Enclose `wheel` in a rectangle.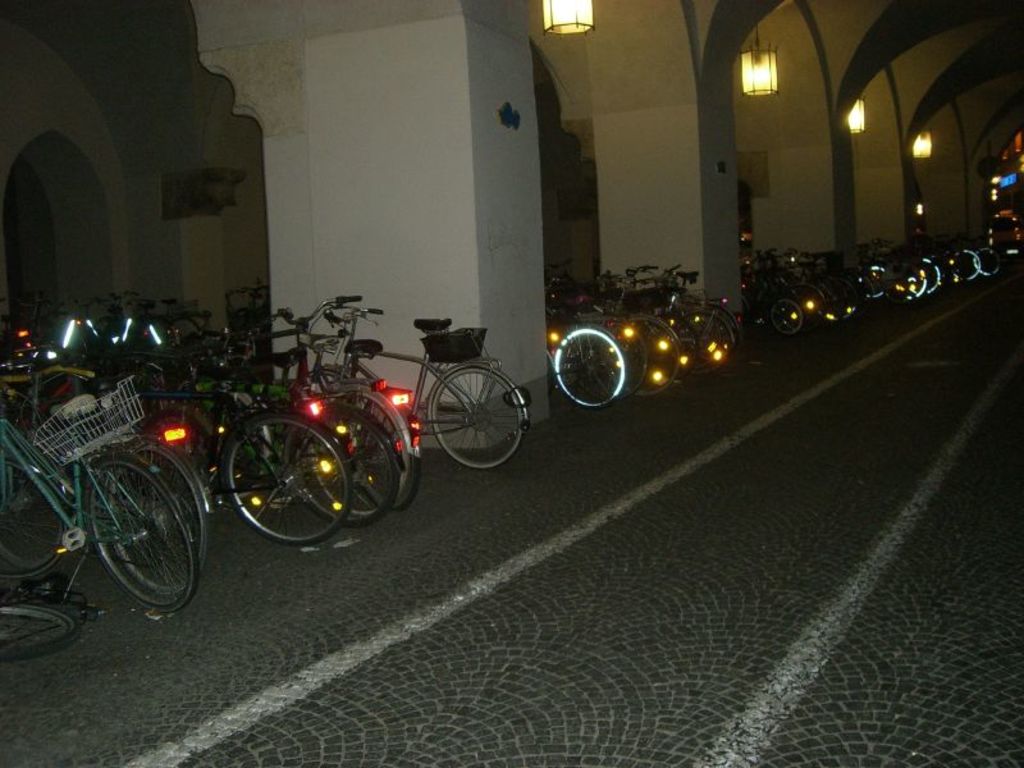
(429, 366, 525, 470).
